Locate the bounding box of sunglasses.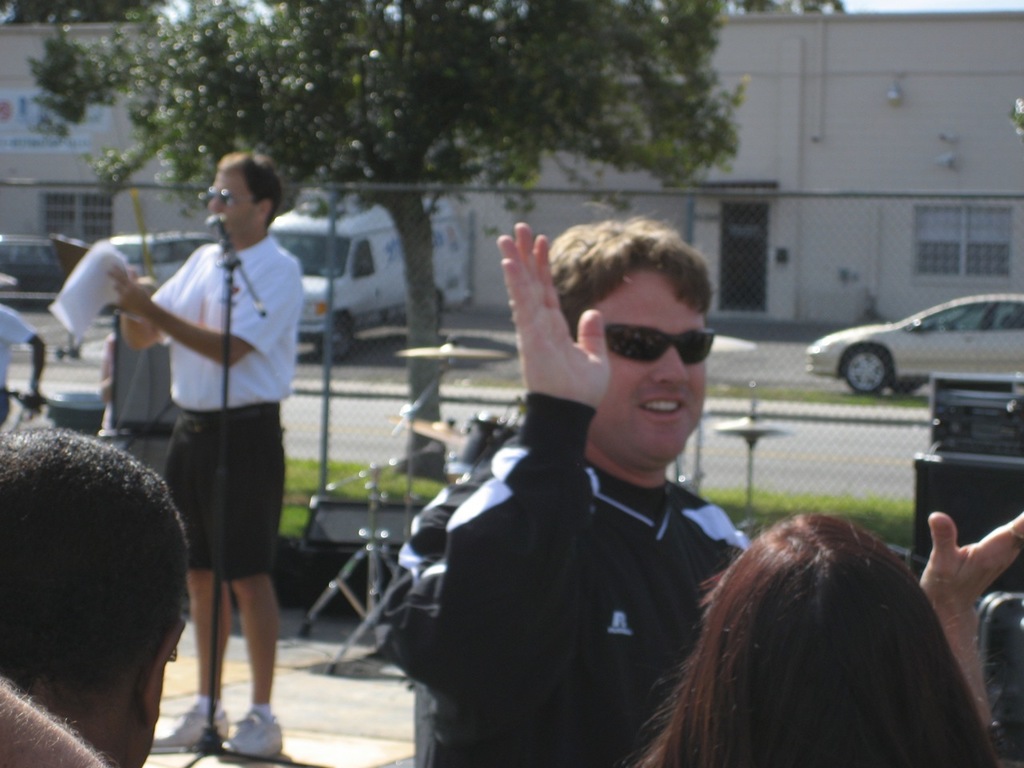
Bounding box: select_region(601, 319, 711, 366).
